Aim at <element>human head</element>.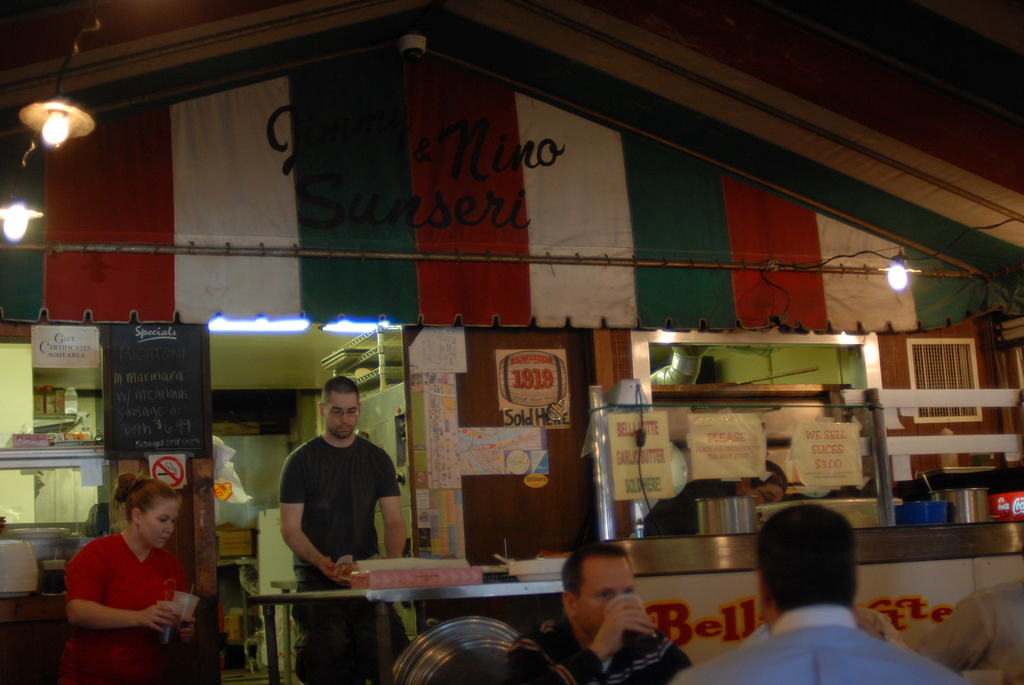
Aimed at bbox(562, 546, 641, 636).
